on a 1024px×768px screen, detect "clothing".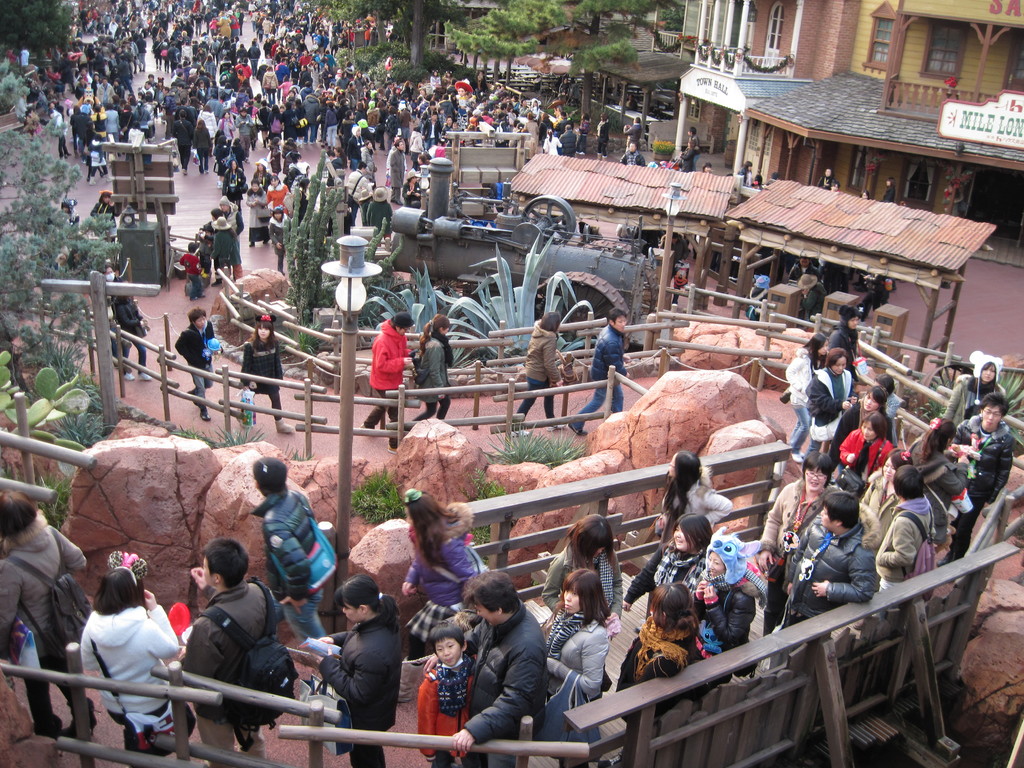
<bbox>93, 204, 121, 237</bbox>.
